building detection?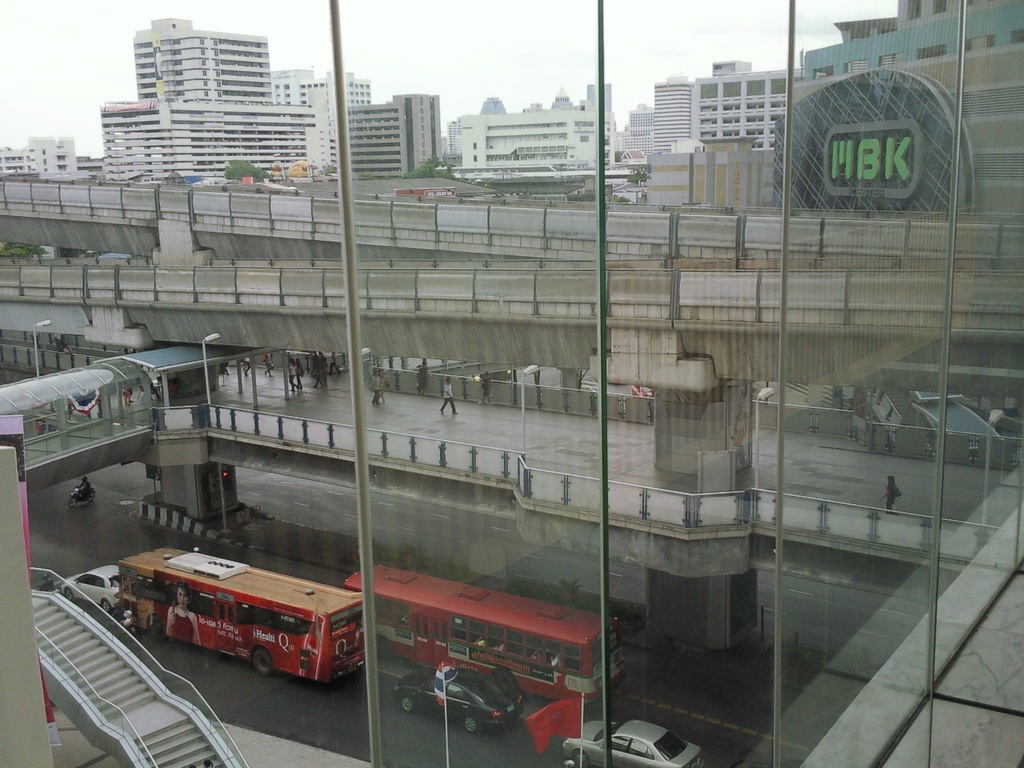
left=642, top=64, right=801, bottom=198
